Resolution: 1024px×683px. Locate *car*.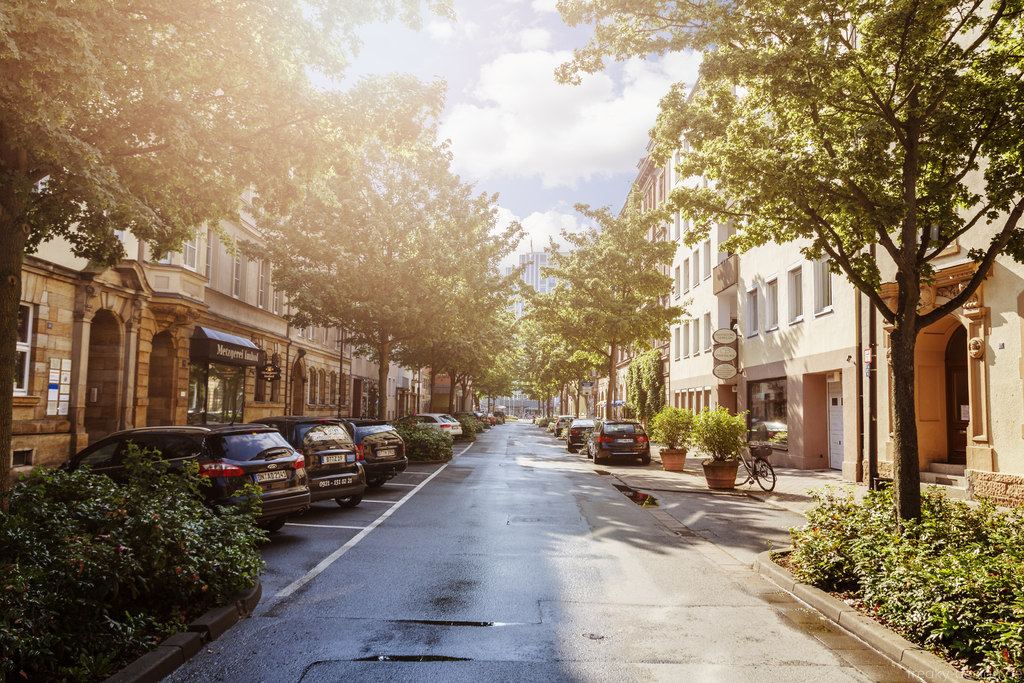
<bbox>345, 418, 413, 486</bbox>.
